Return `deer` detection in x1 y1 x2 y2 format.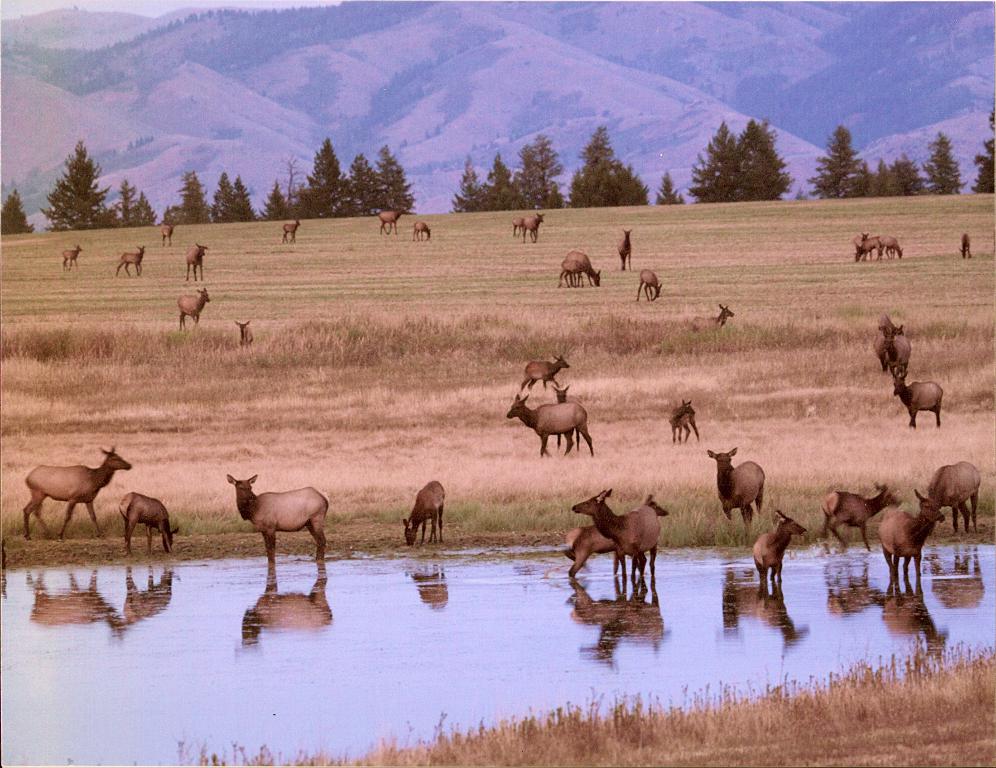
853 231 879 261.
